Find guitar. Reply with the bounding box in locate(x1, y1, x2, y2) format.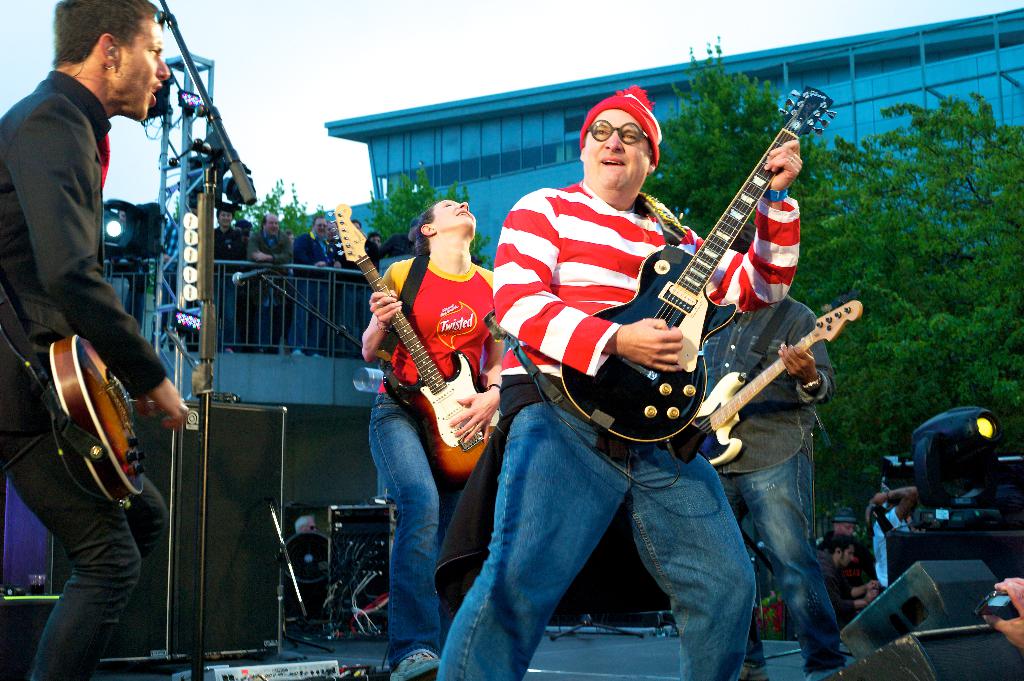
locate(699, 292, 866, 470).
